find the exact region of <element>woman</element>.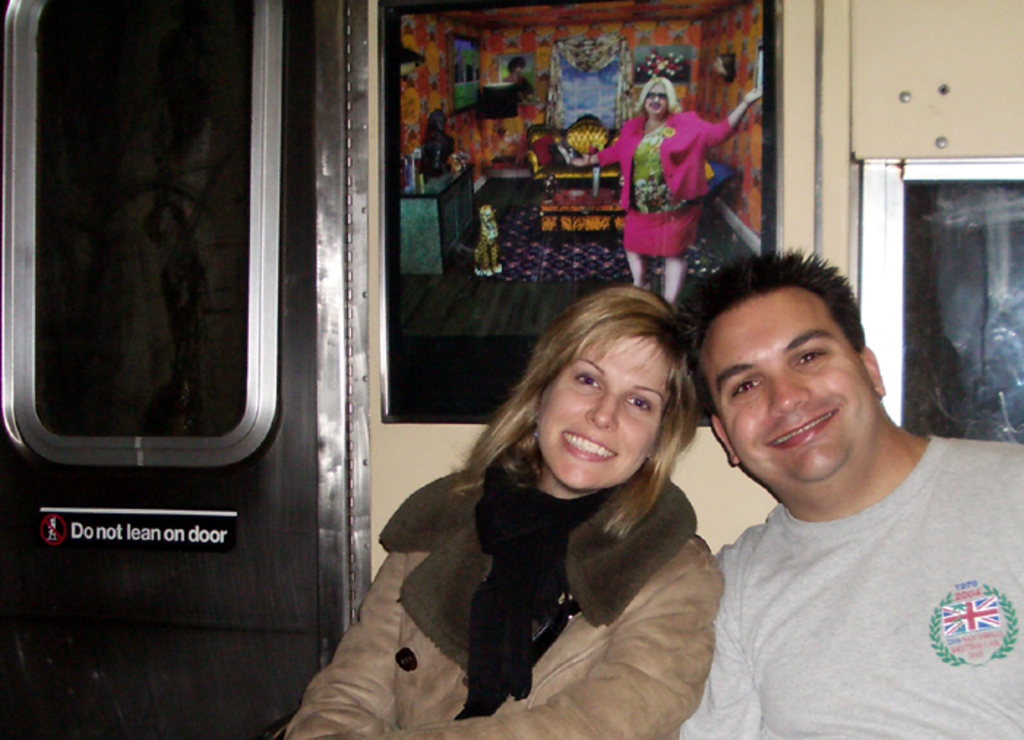
Exact region: [left=560, top=80, right=764, bottom=303].
